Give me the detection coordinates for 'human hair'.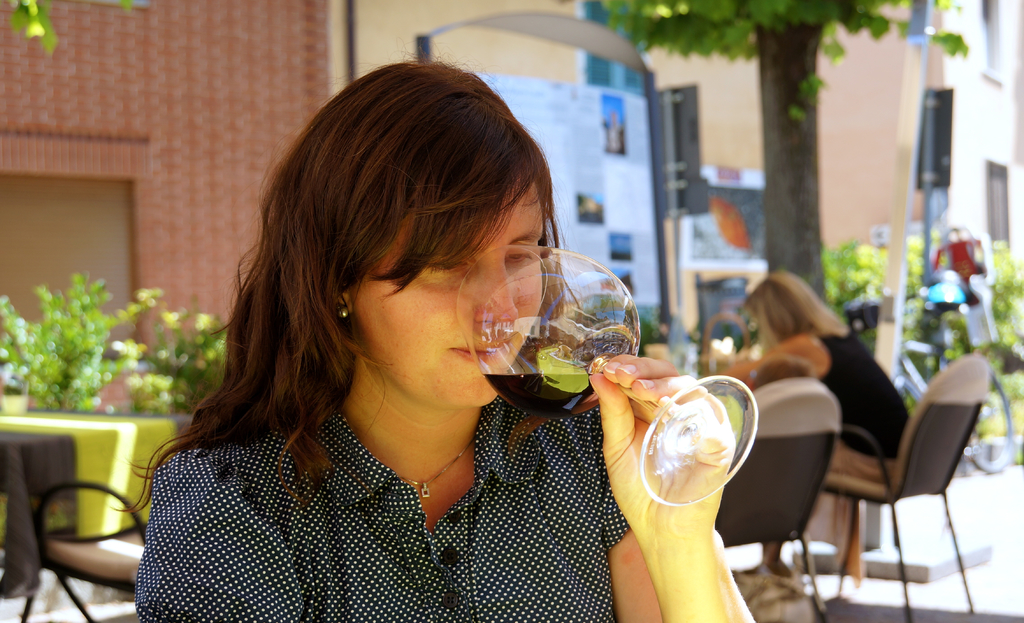
<bbox>185, 56, 566, 523</bbox>.
